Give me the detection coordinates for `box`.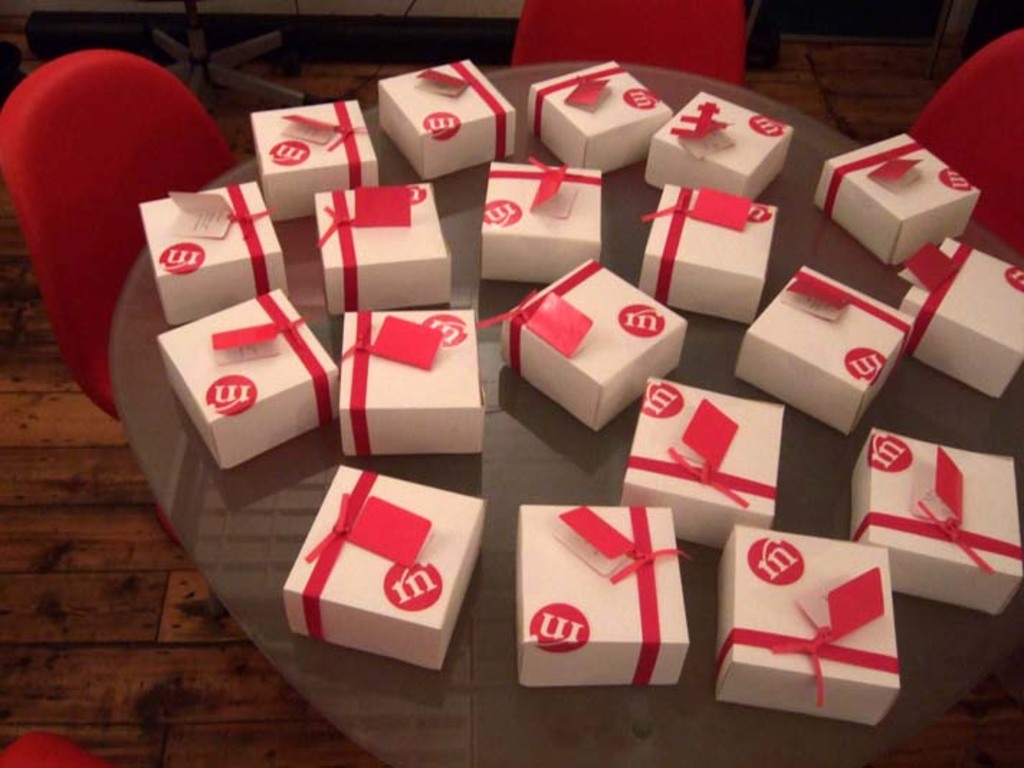
box=[337, 314, 480, 456].
